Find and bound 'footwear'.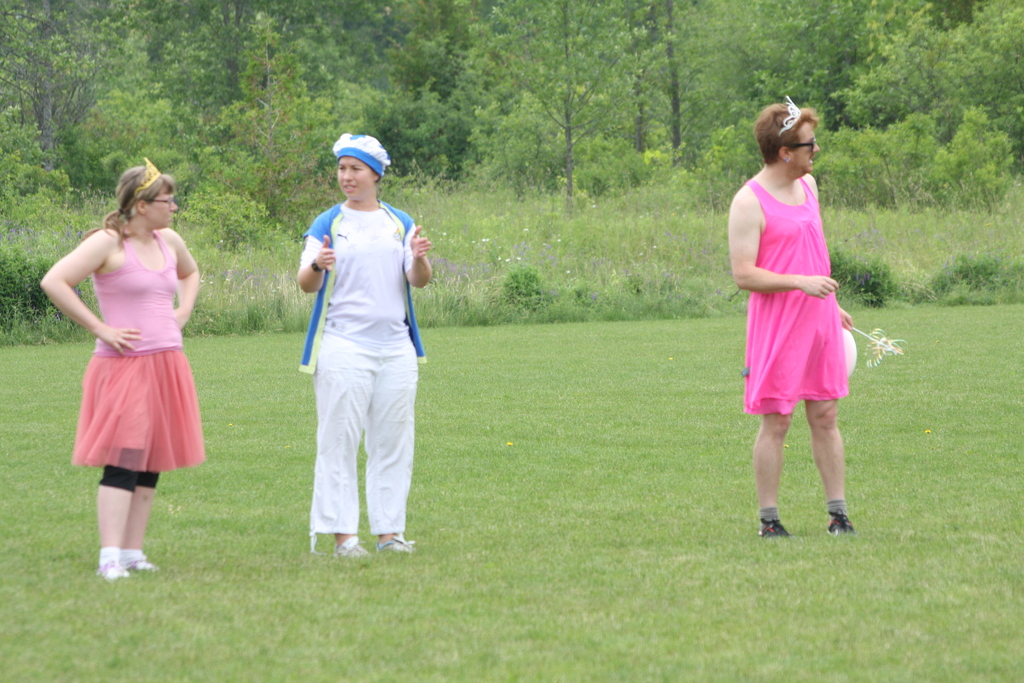
Bound: Rect(125, 556, 159, 570).
